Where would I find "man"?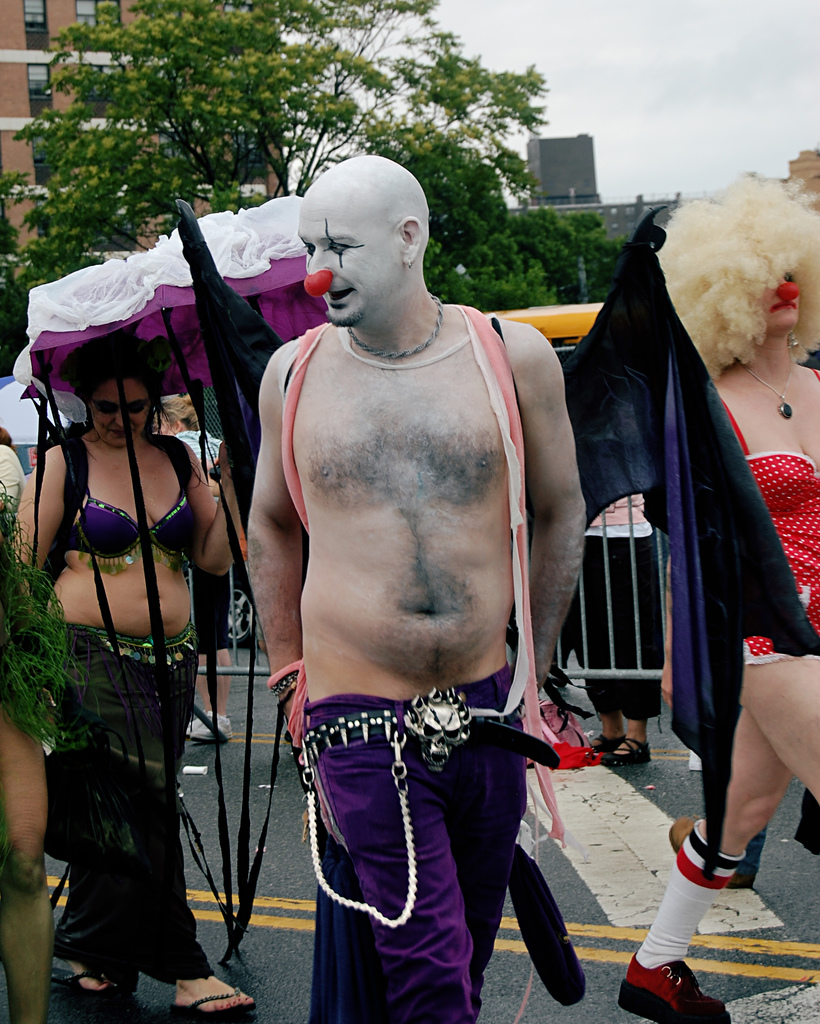
At (x1=237, y1=148, x2=591, y2=1023).
